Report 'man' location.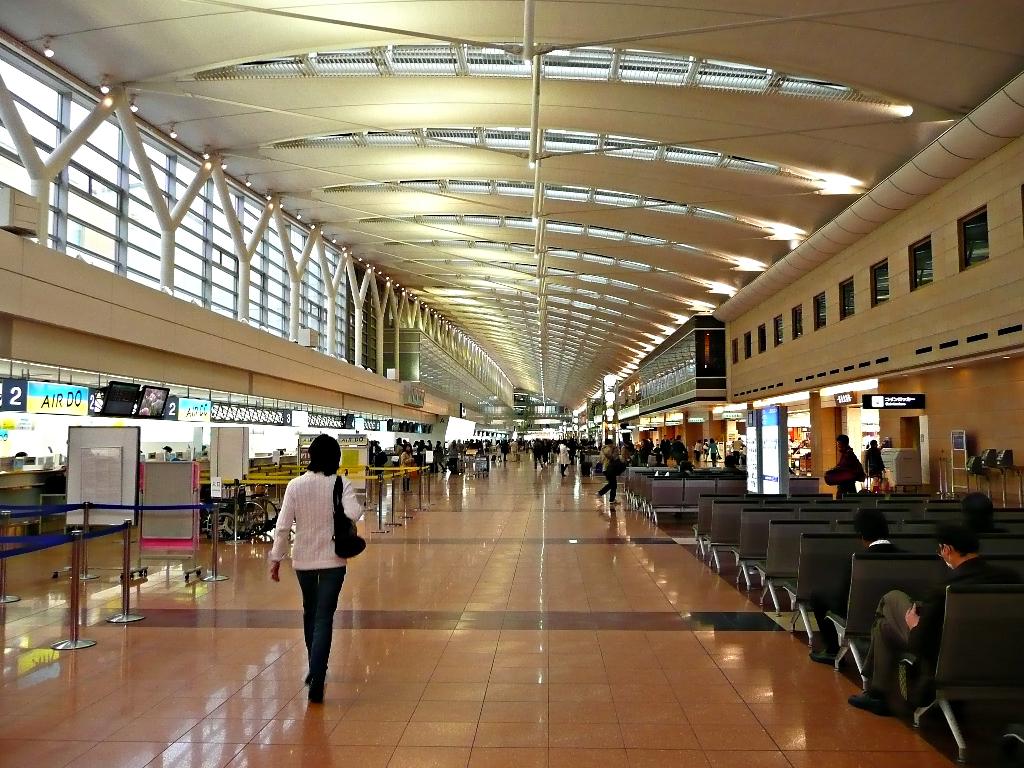
Report: (863, 437, 885, 493).
